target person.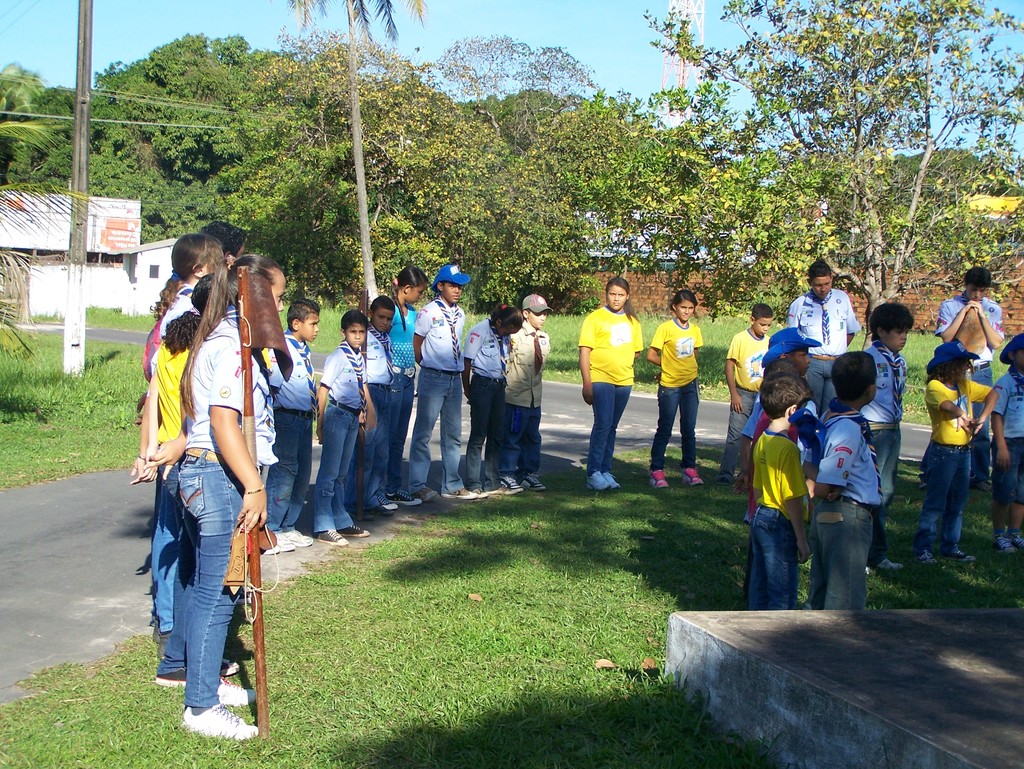
Target region: pyautogui.locateOnScreen(316, 312, 377, 546).
